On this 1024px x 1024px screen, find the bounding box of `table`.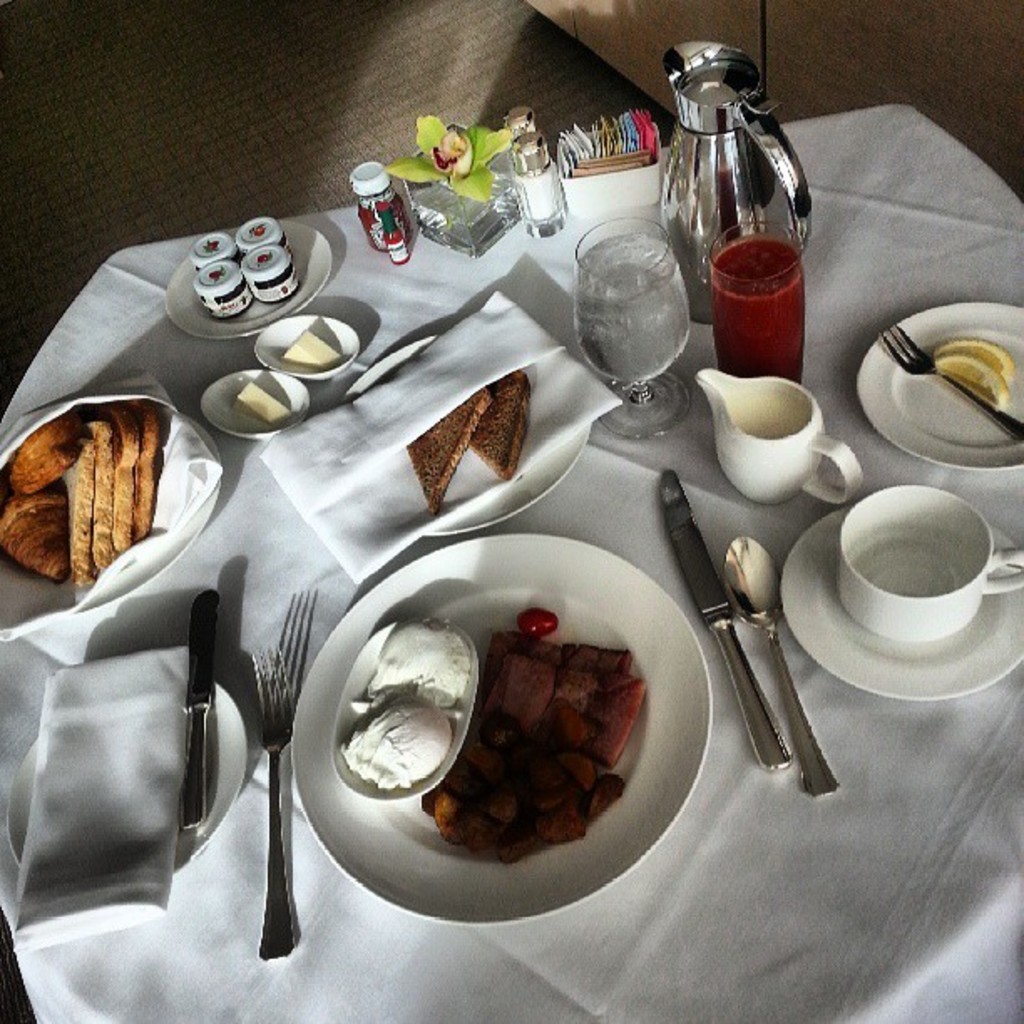
Bounding box: select_region(0, 67, 1023, 1023).
